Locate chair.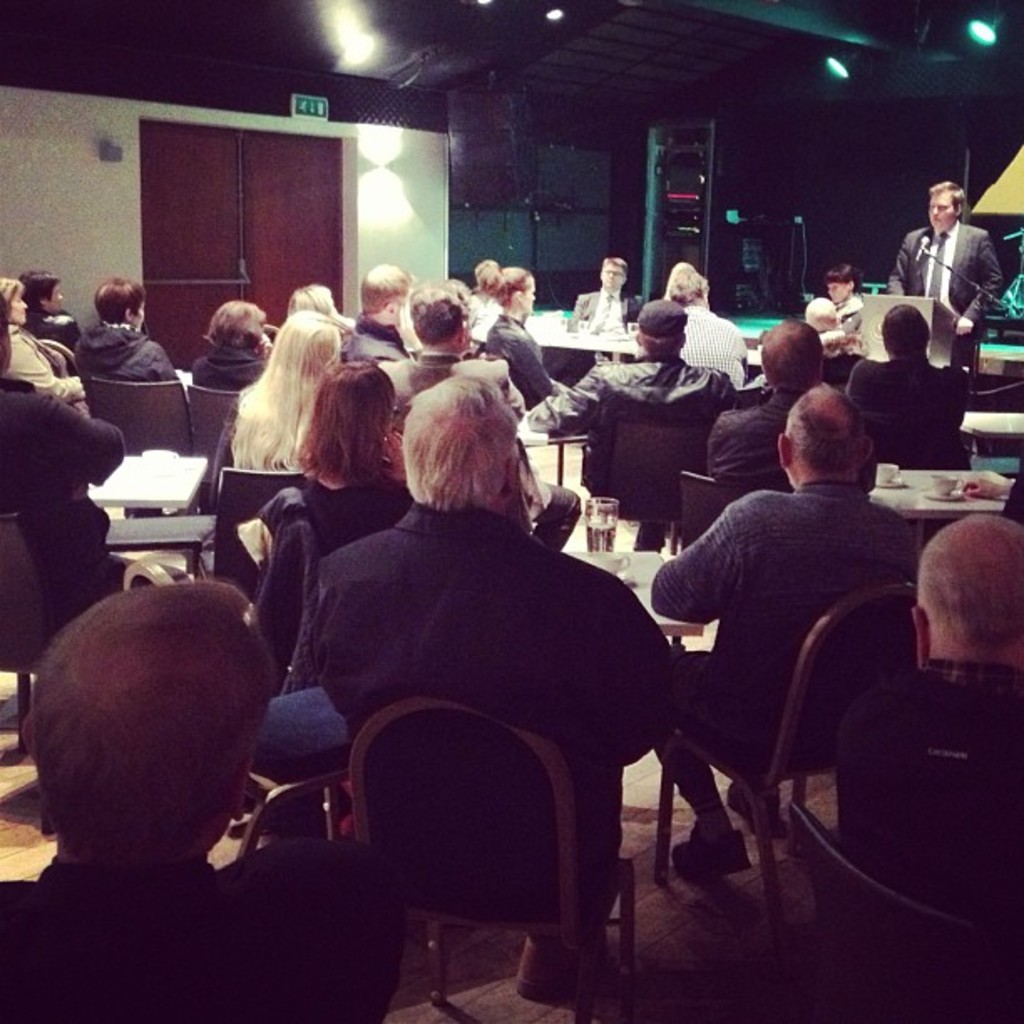
Bounding box: BBox(781, 793, 1022, 1022).
